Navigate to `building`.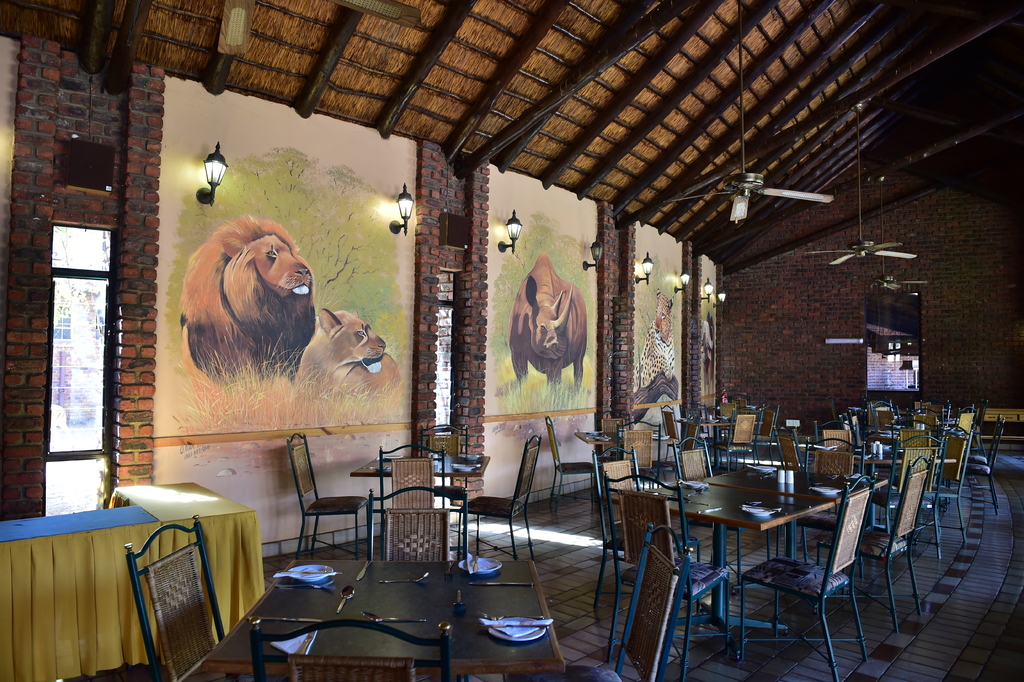
Navigation target: (0,0,1023,681).
